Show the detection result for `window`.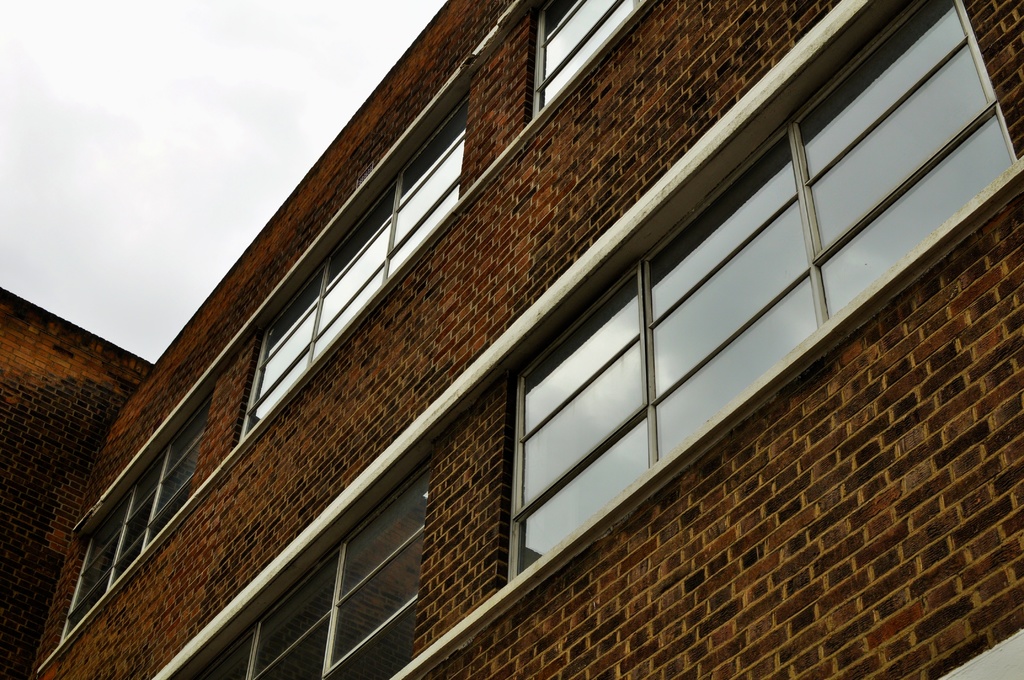
l=530, t=0, r=650, b=118.
